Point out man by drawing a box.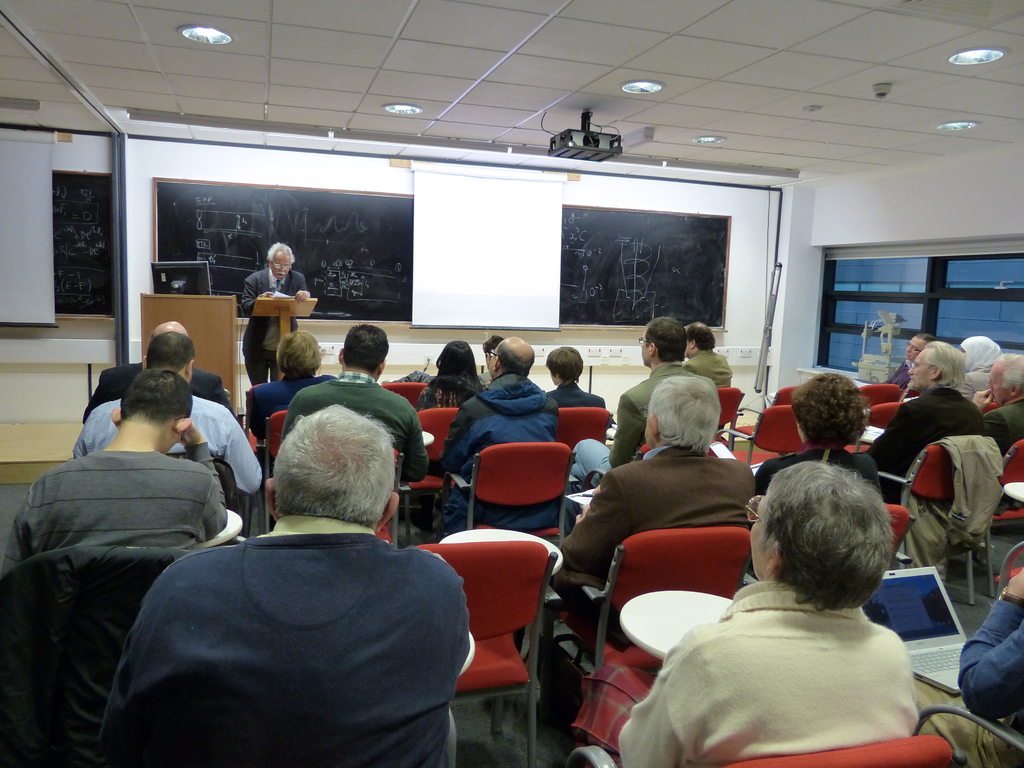
bbox=(426, 336, 561, 532).
